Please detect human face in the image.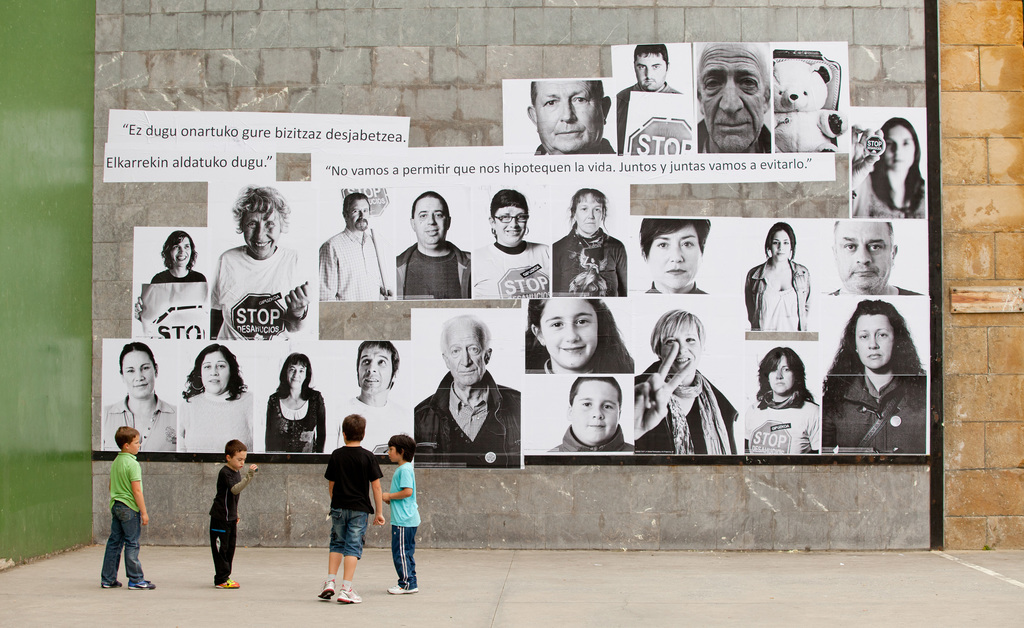
[232, 447, 250, 467].
